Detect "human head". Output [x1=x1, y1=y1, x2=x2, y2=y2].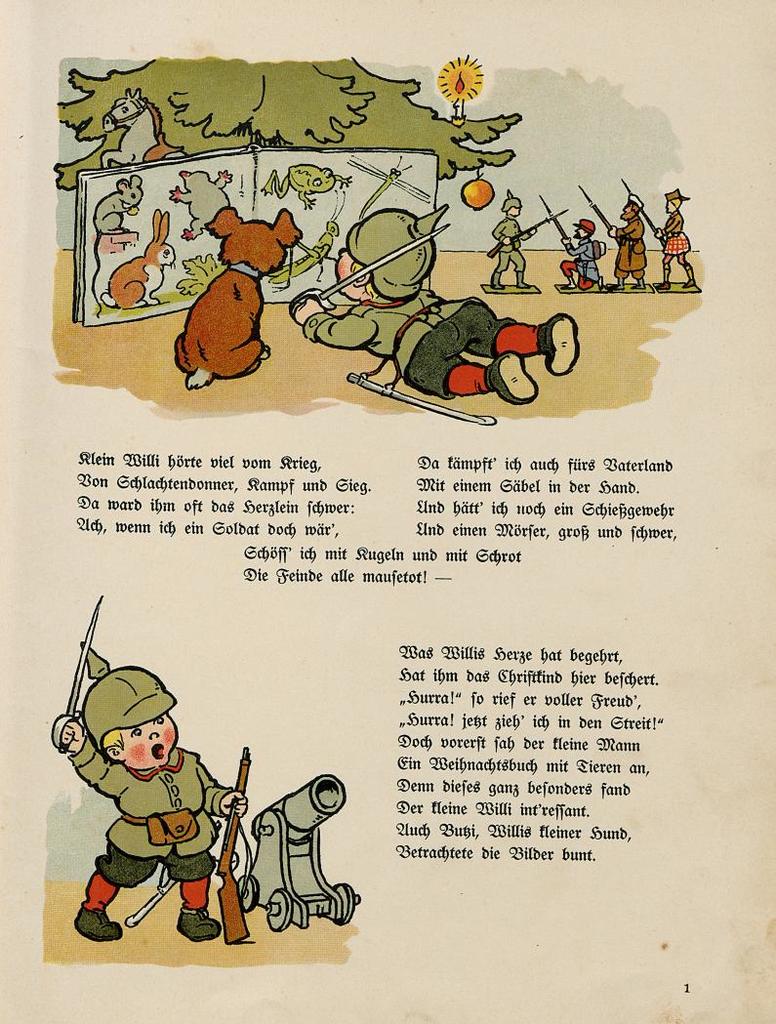
[x1=79, y1=668, x2=180, y2=766].
